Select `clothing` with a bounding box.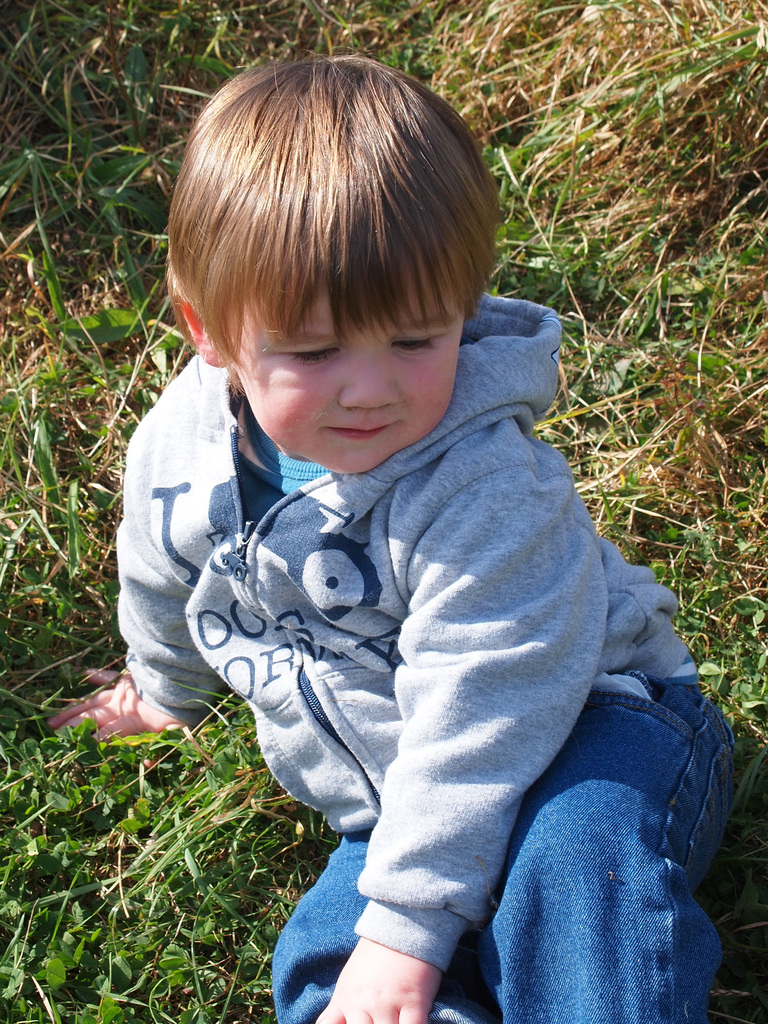
bbox=[143, 316, 730, 975].
